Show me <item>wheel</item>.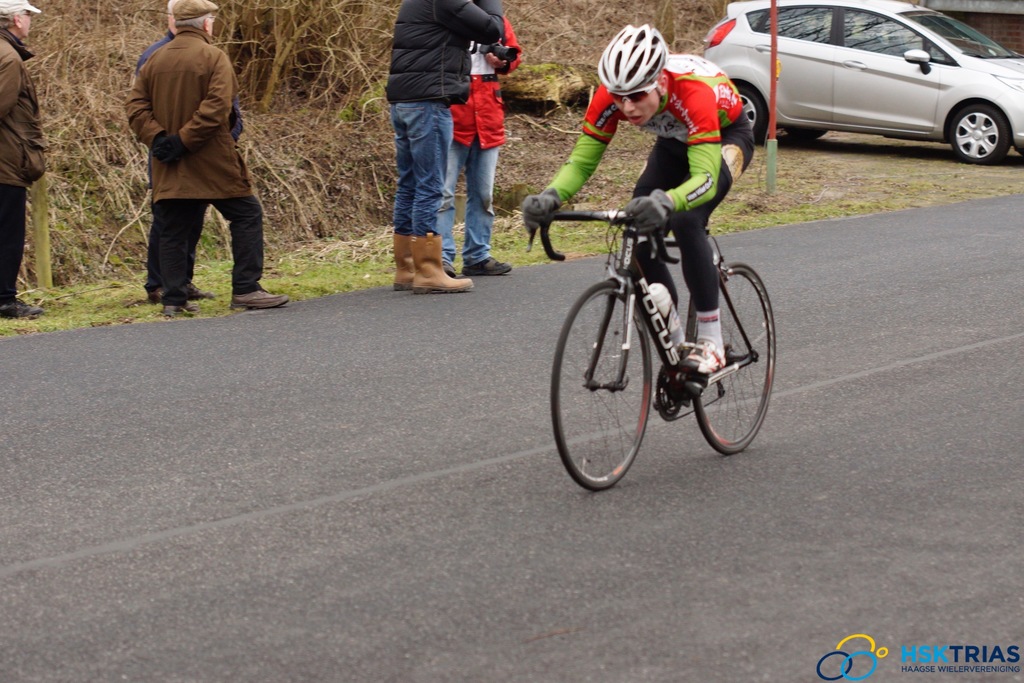
<item>wheel</item> is here: bbox=[687, 261, 785, 454].
